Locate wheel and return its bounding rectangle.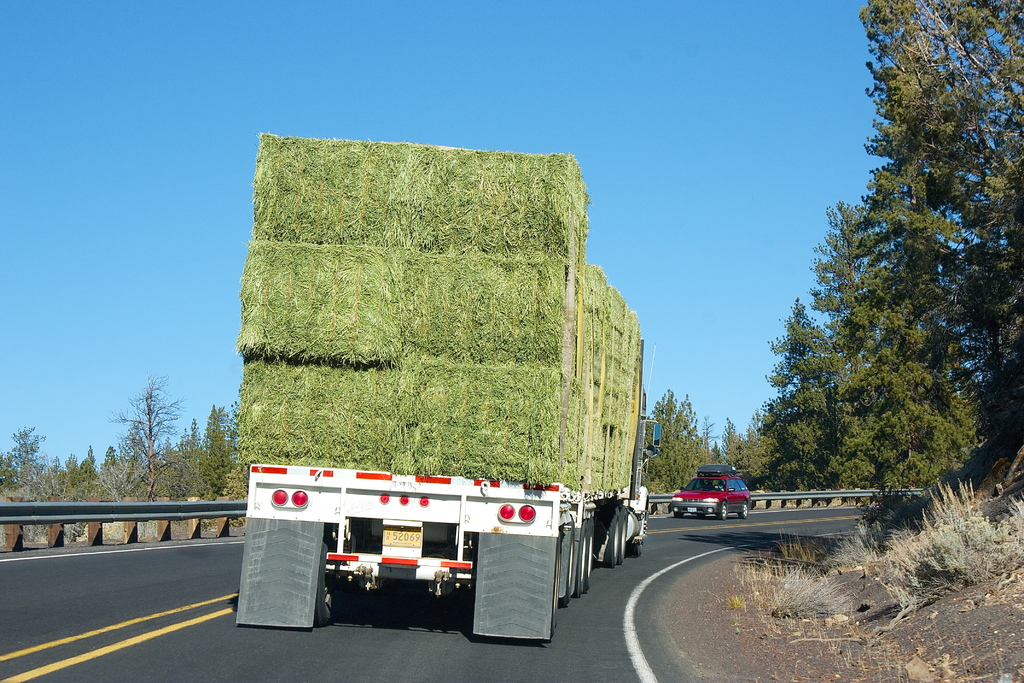
BBox(739, 502, 749, 519).
